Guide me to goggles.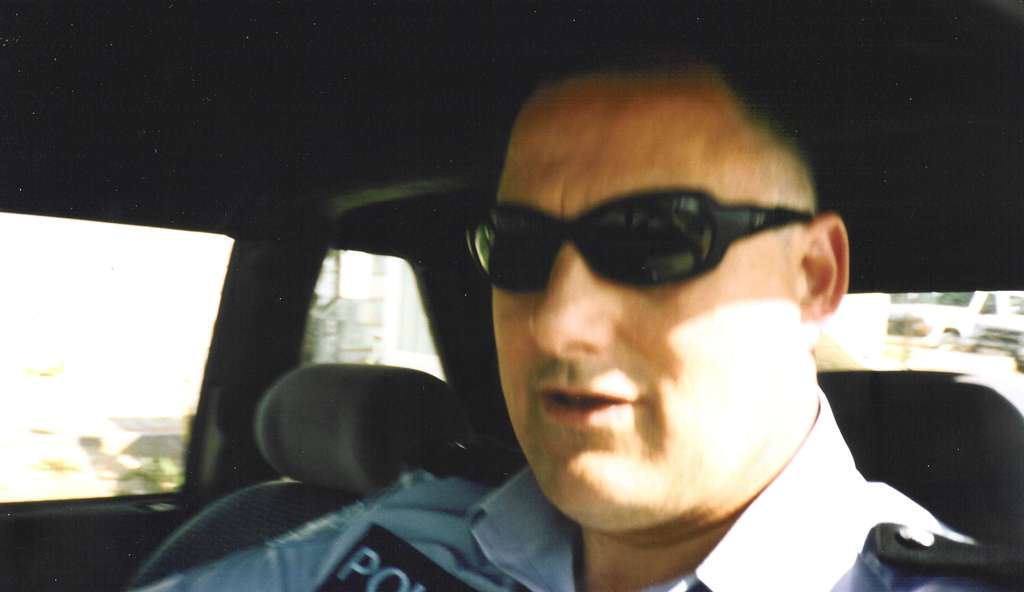
Guidance: Rect(451, 188, 817, 299).
